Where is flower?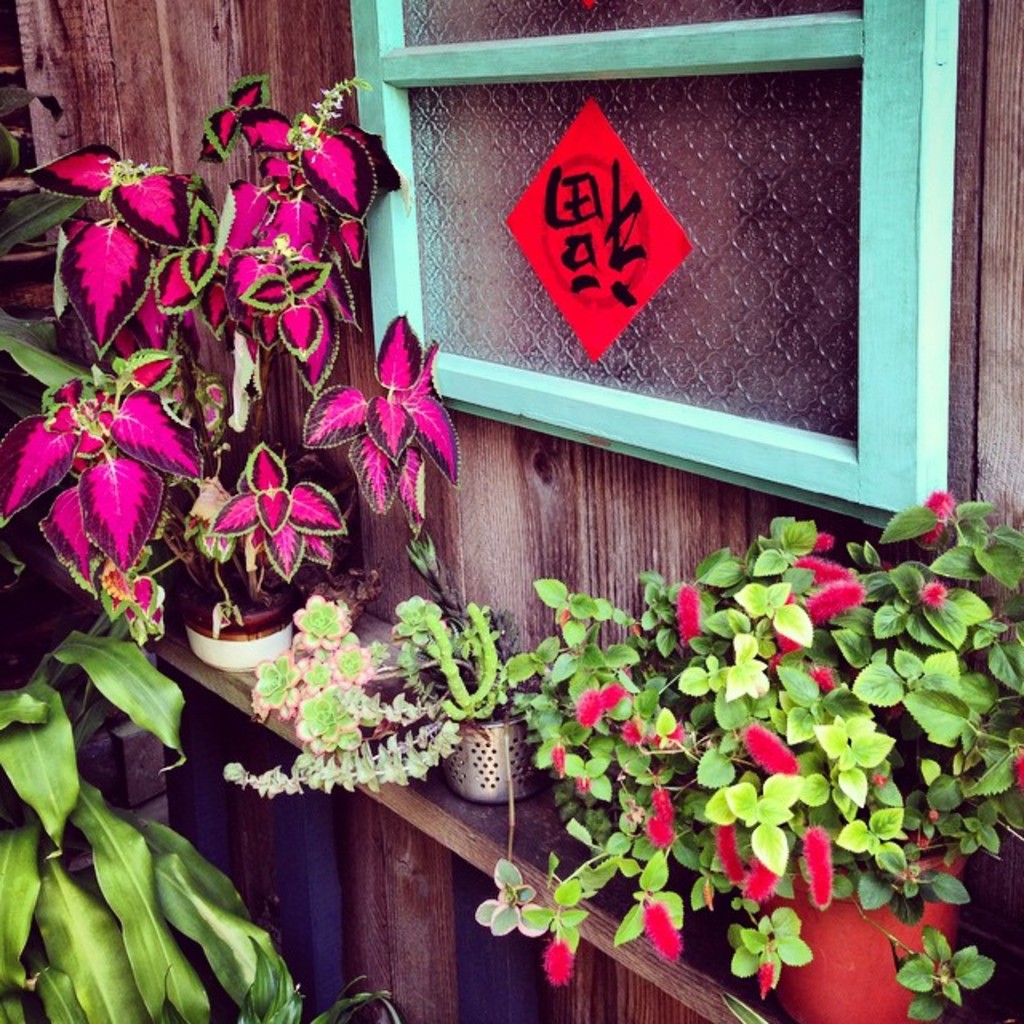
(x1=603, y1=686, x2=626, y2=707).
